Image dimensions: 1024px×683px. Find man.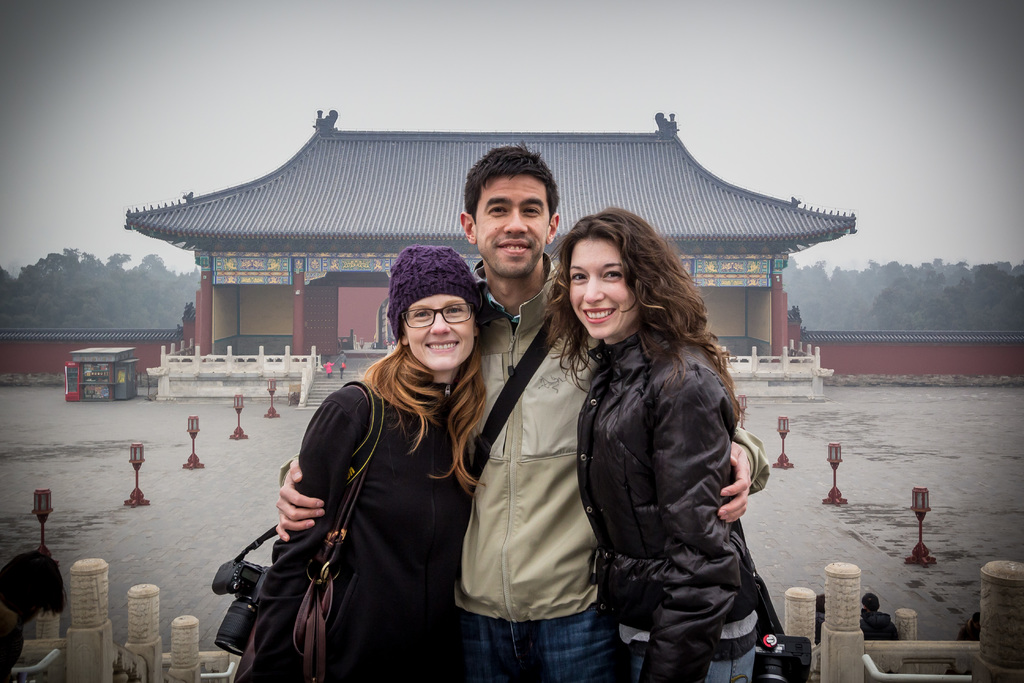
select_region(270, 138, 772, 682).
